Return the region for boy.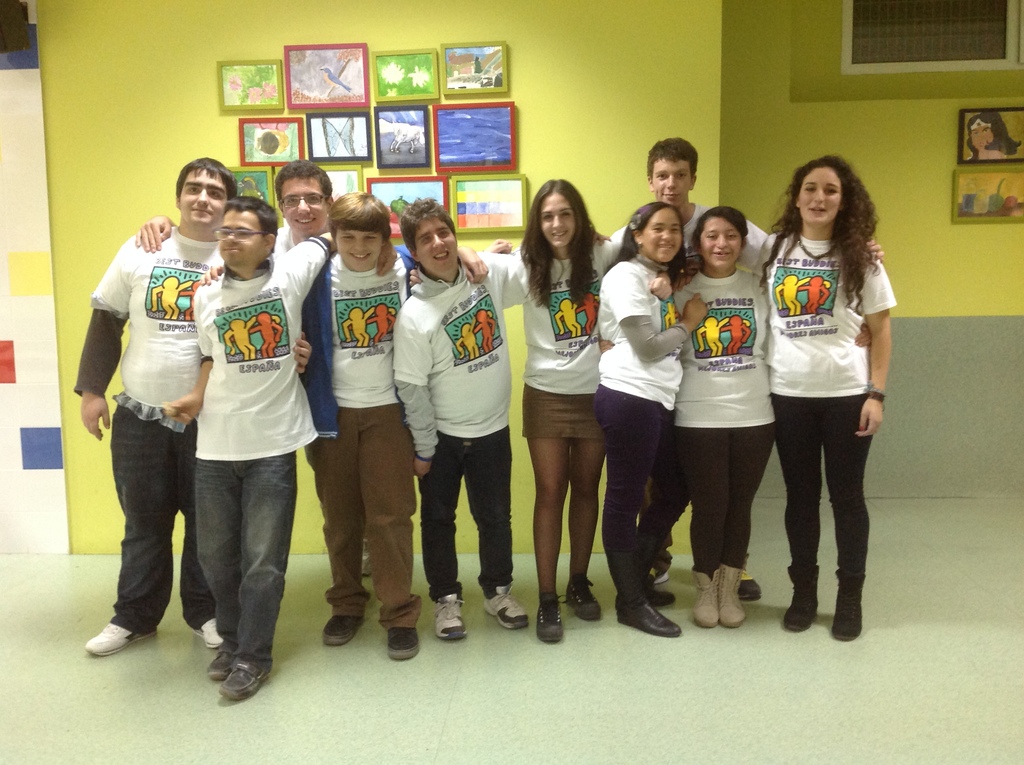
(198,187,516,661).
